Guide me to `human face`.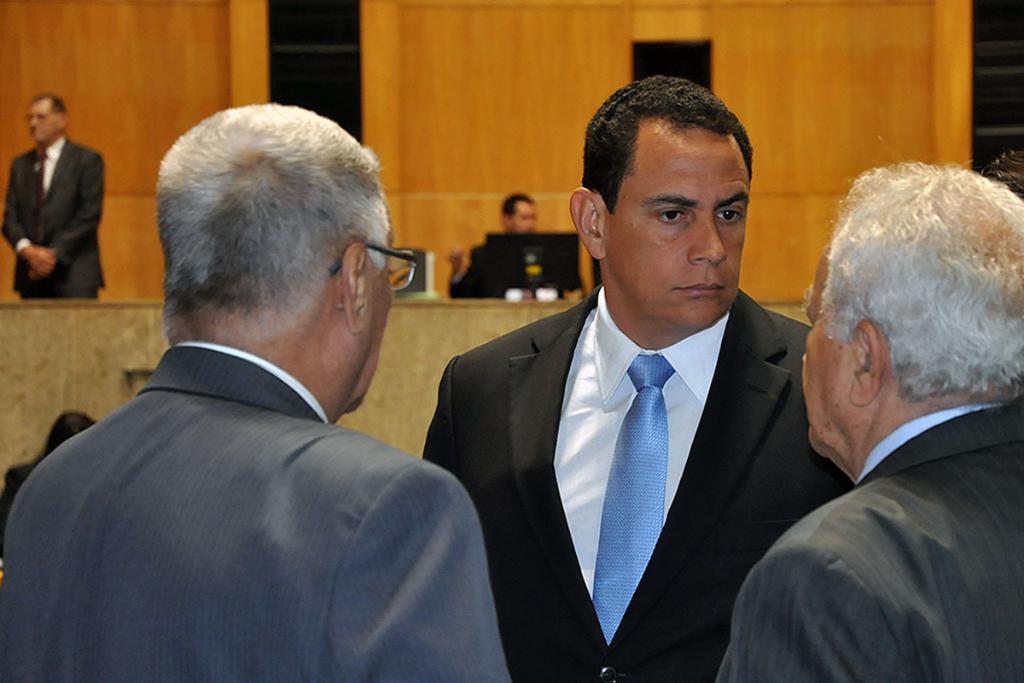
Guidance: box(514, 204, 537, 234).
